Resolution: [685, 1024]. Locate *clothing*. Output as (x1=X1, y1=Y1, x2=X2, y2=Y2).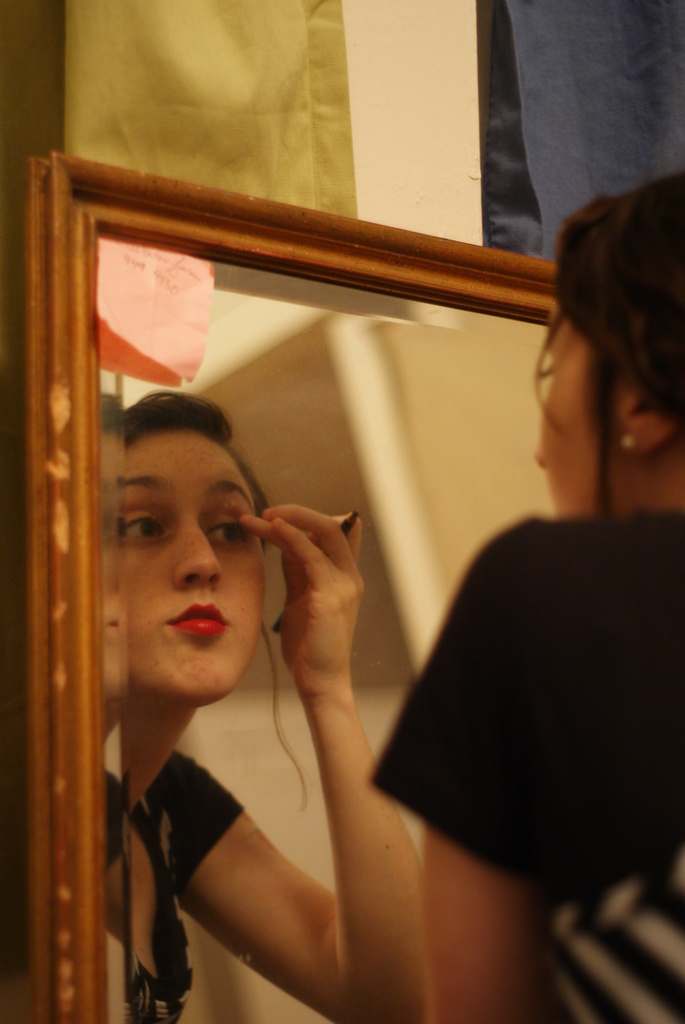
(x1=345, y1=504, x2=684, y2=1023).
